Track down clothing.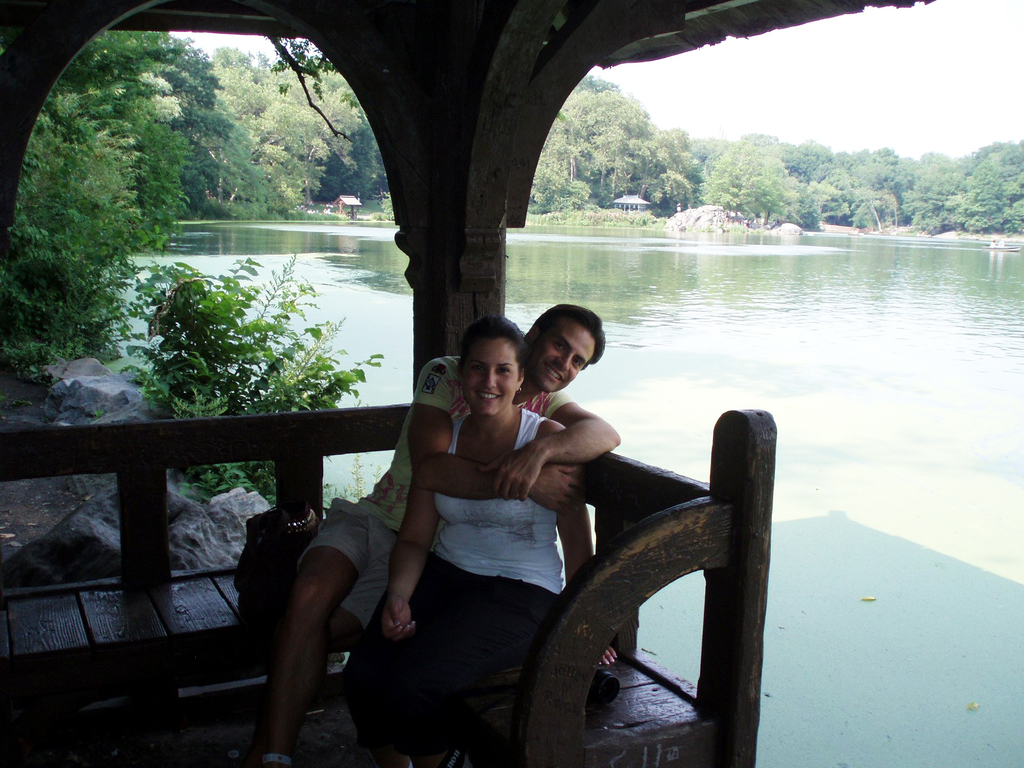
Tracked to bbox=[291, 344, 572, 623].
